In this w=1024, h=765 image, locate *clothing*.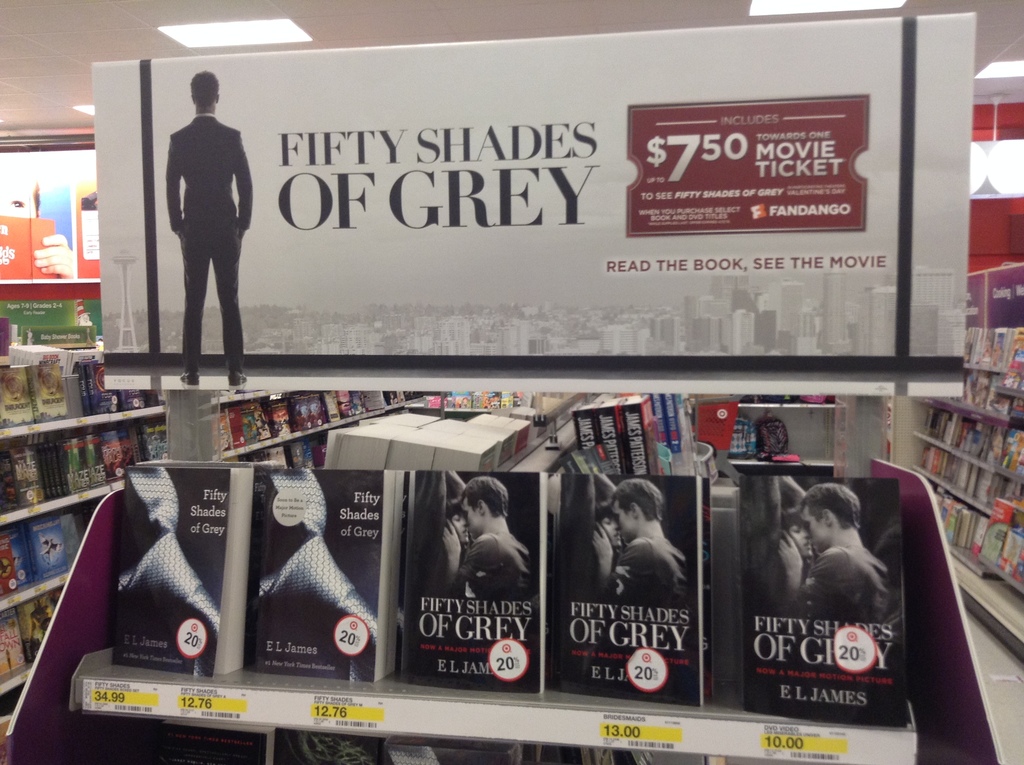
Bounding box: left=456, top=530, right=531, bottom=600.
